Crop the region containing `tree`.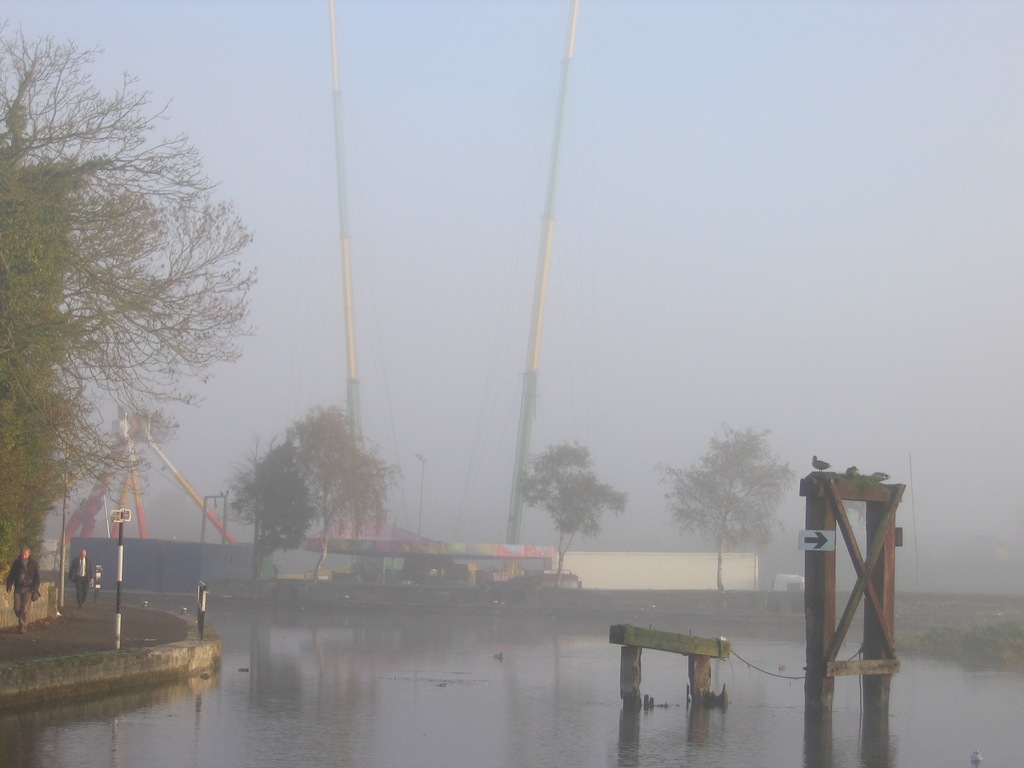
Crop region: [x1=494, y1=445, x2=625, y2=591].
